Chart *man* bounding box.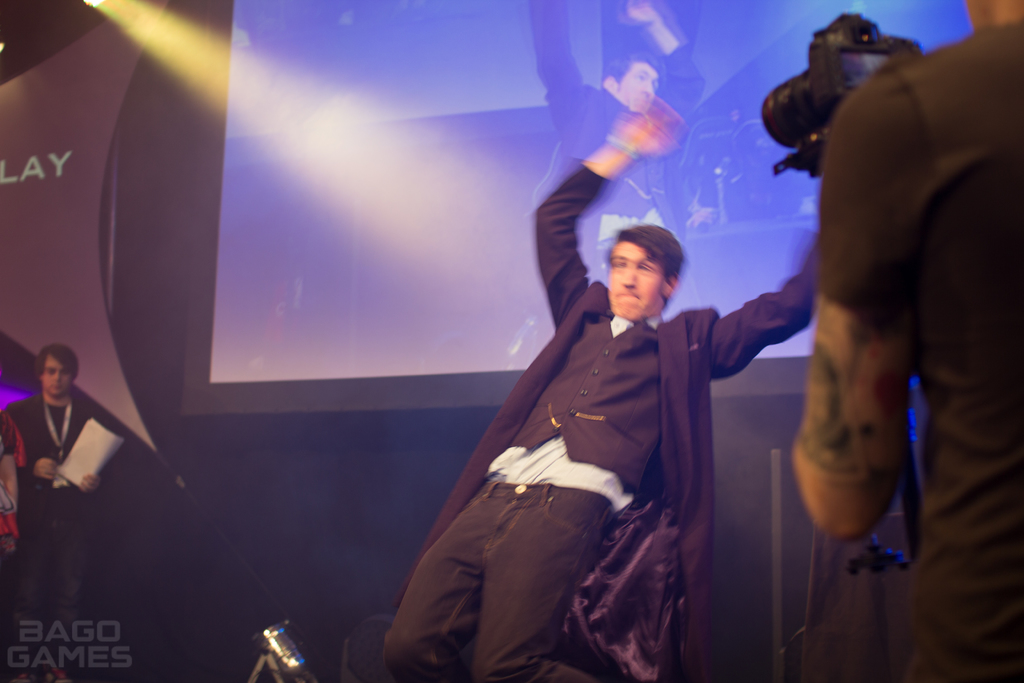
Charted: {"x1": 0, "y1": 343, "x2": 102, "y2": 682}.
